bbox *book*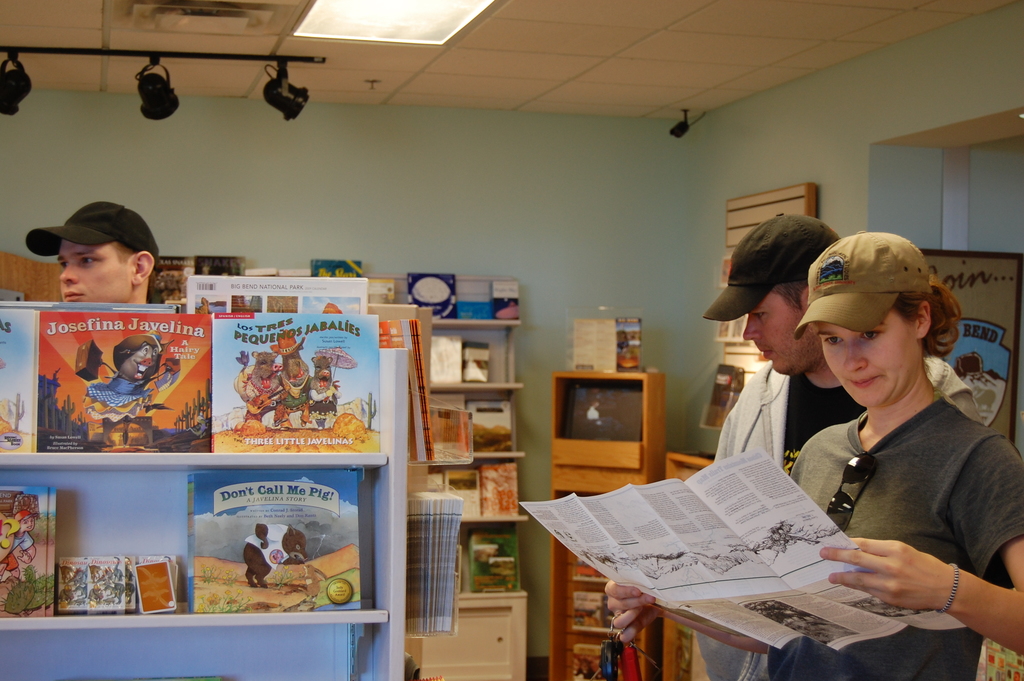
left=491, top=275, right=522, bottom=327
